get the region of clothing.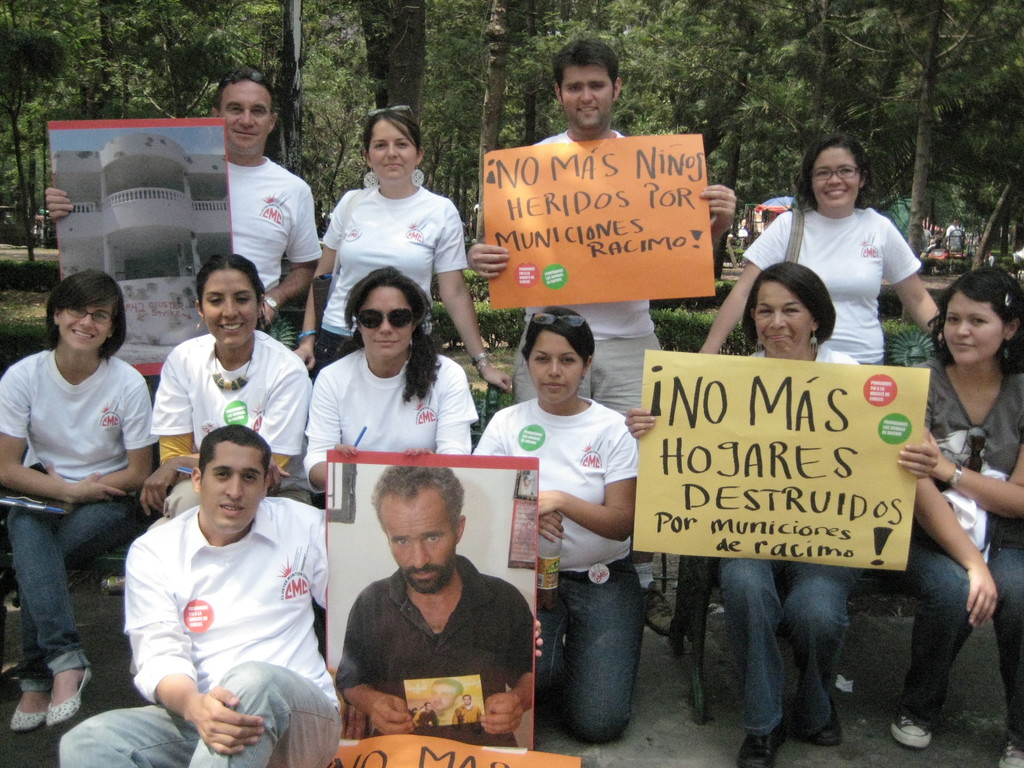
crop(467, 399, 662, 758).
